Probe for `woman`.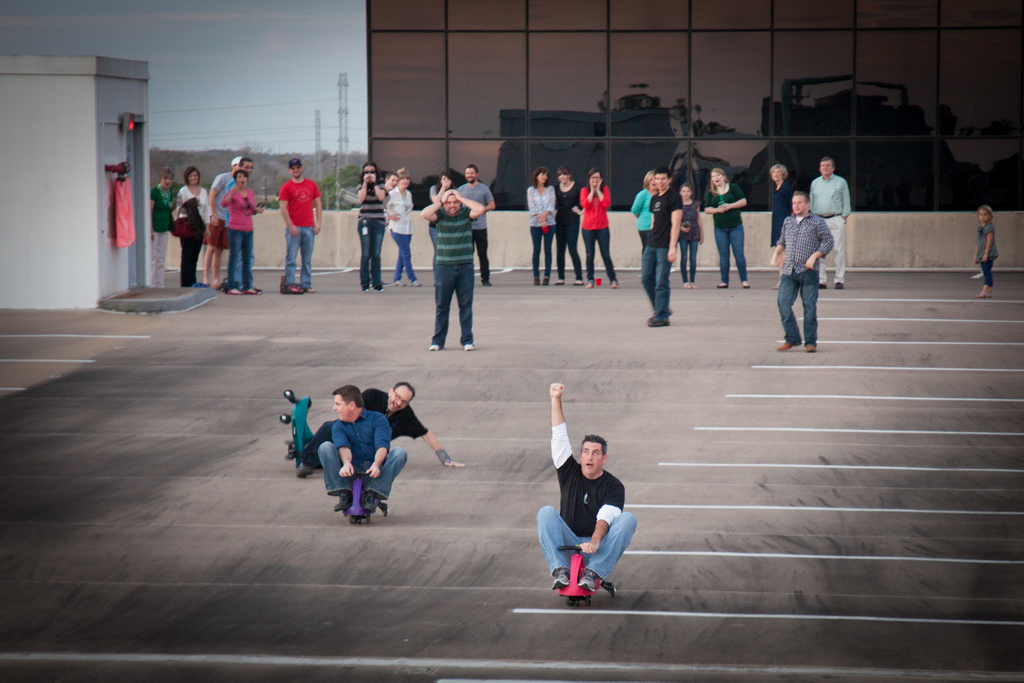
Probe result: bbox=[353, 159, 388, 293].
